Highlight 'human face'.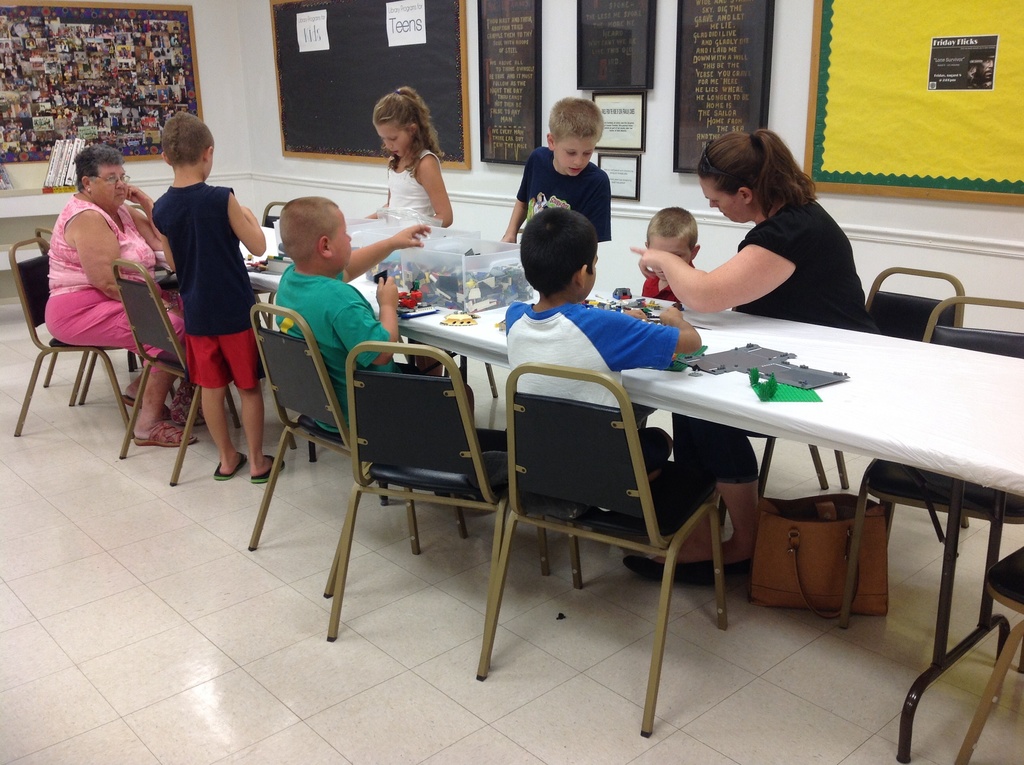
Highlighted region: <bbox>699, 180, 745, 226</bbox>.
